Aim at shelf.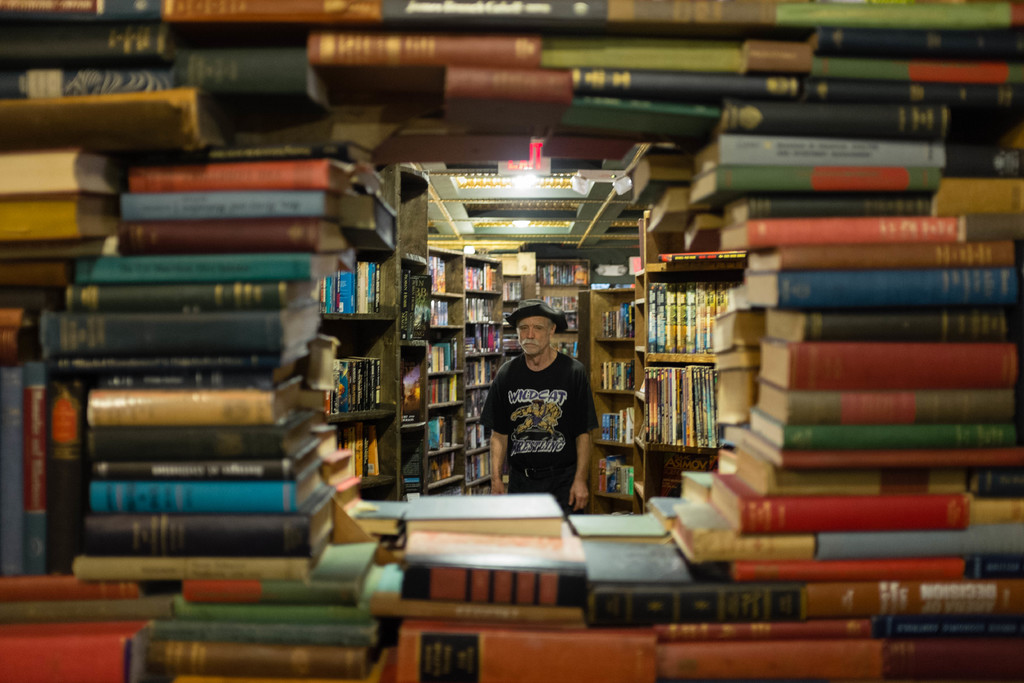
Aimed at BBox(460, 268, 509, 289).
